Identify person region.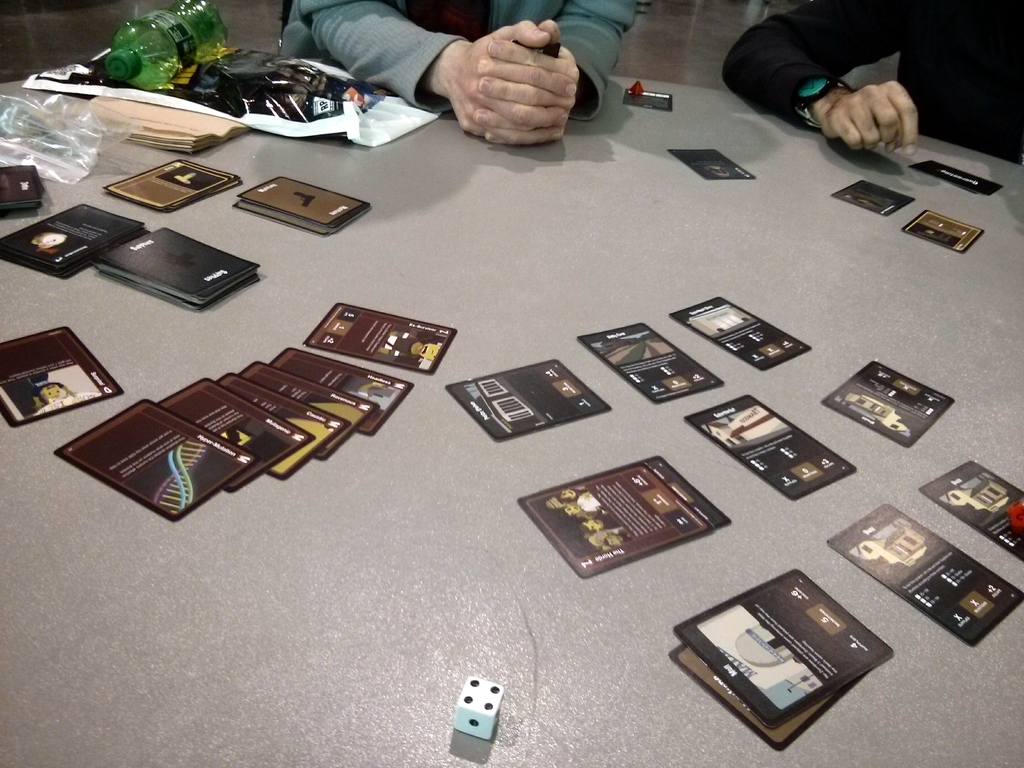
Region: (x1=281, y1=0, x2=637, y2=148).
